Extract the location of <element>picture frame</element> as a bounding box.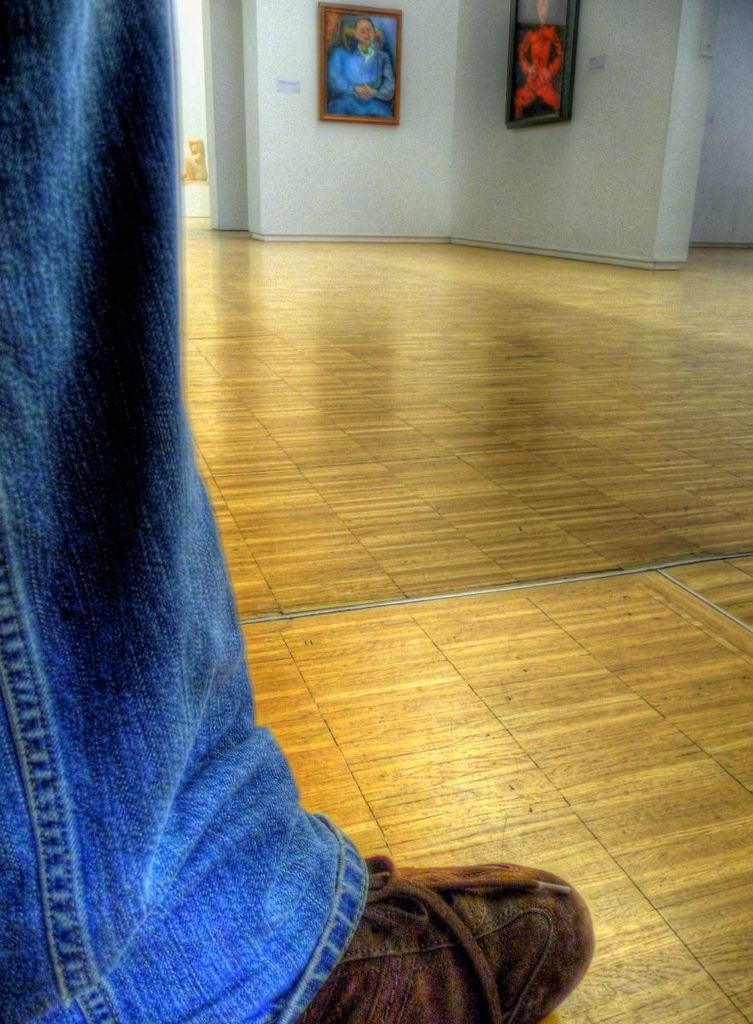
507, 3, 579, 131.
